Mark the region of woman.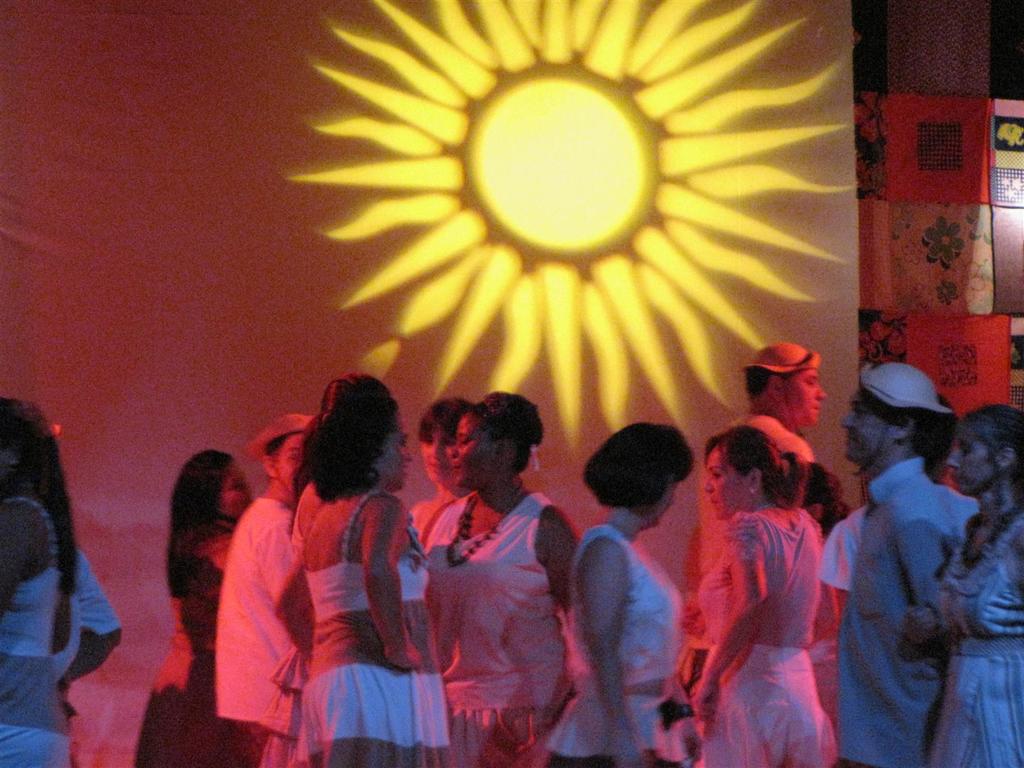
Region: {"x1": 806, "y1": 462, "x2": 852, "y2": 738}.
